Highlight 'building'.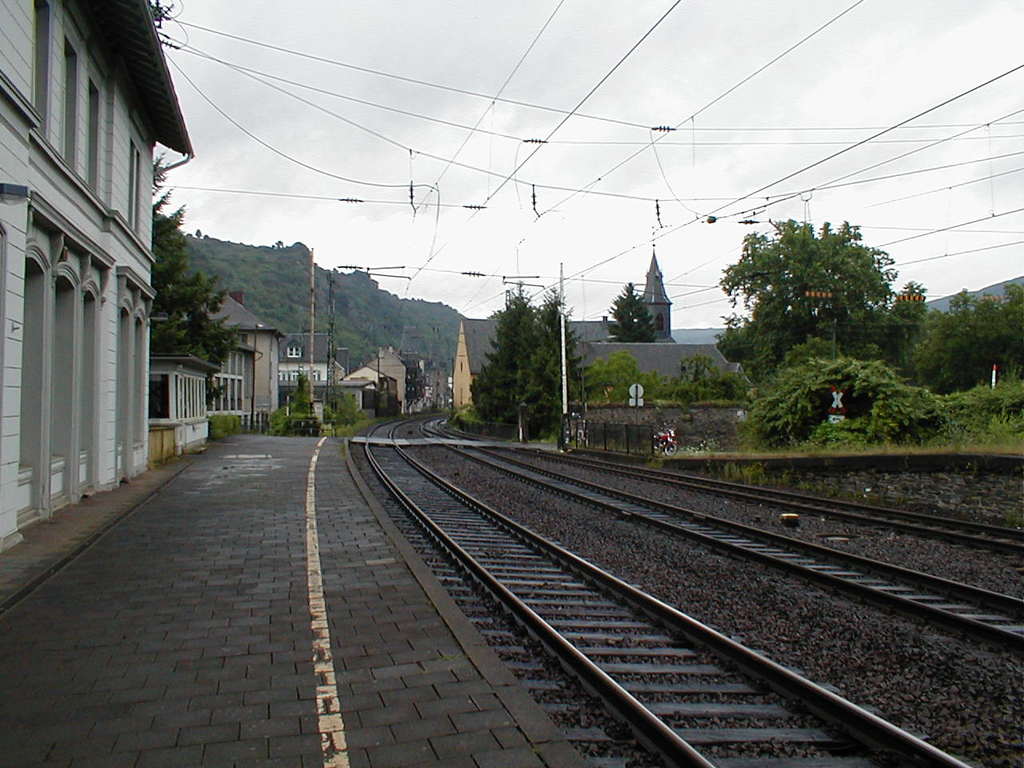
Highlighted region: <bbox>1, 0, 198, 552</bbox>.
